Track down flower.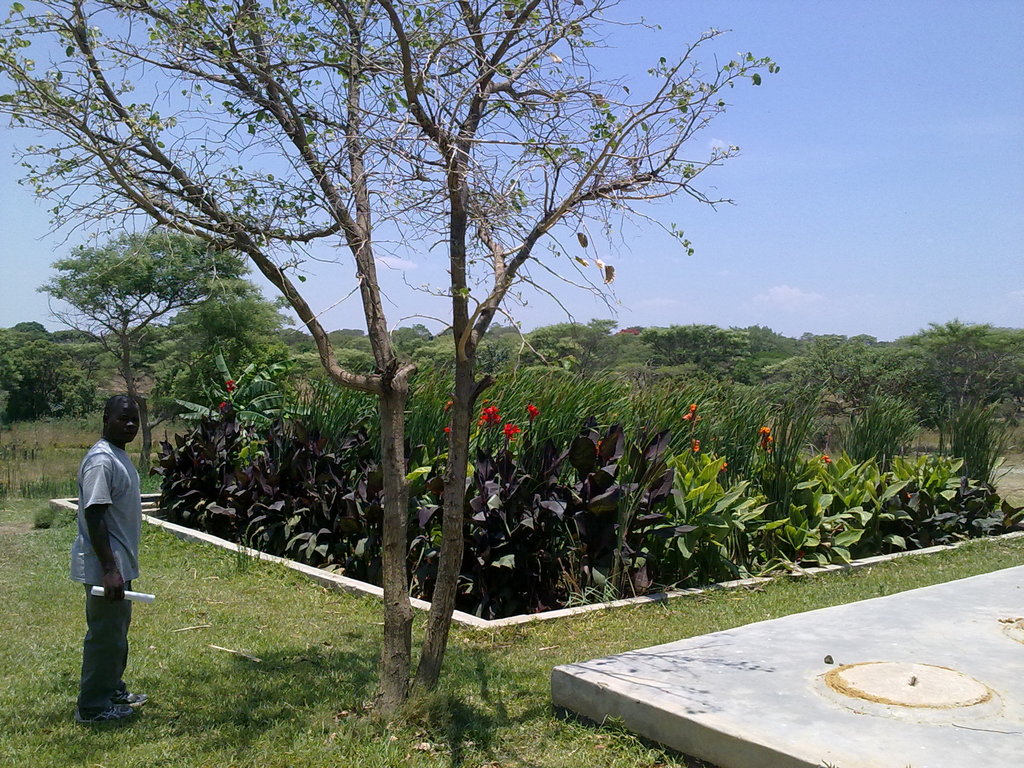
Tracked to rect(443, 426, 452, 435).
